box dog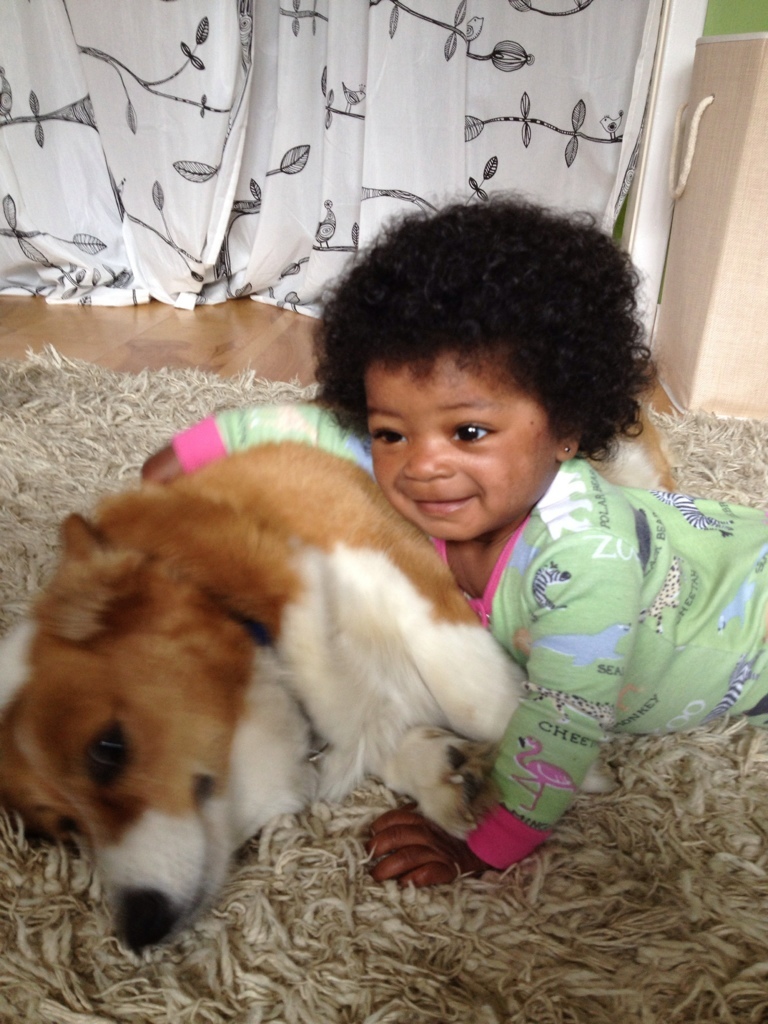
box(0, 362, 687, 951)
